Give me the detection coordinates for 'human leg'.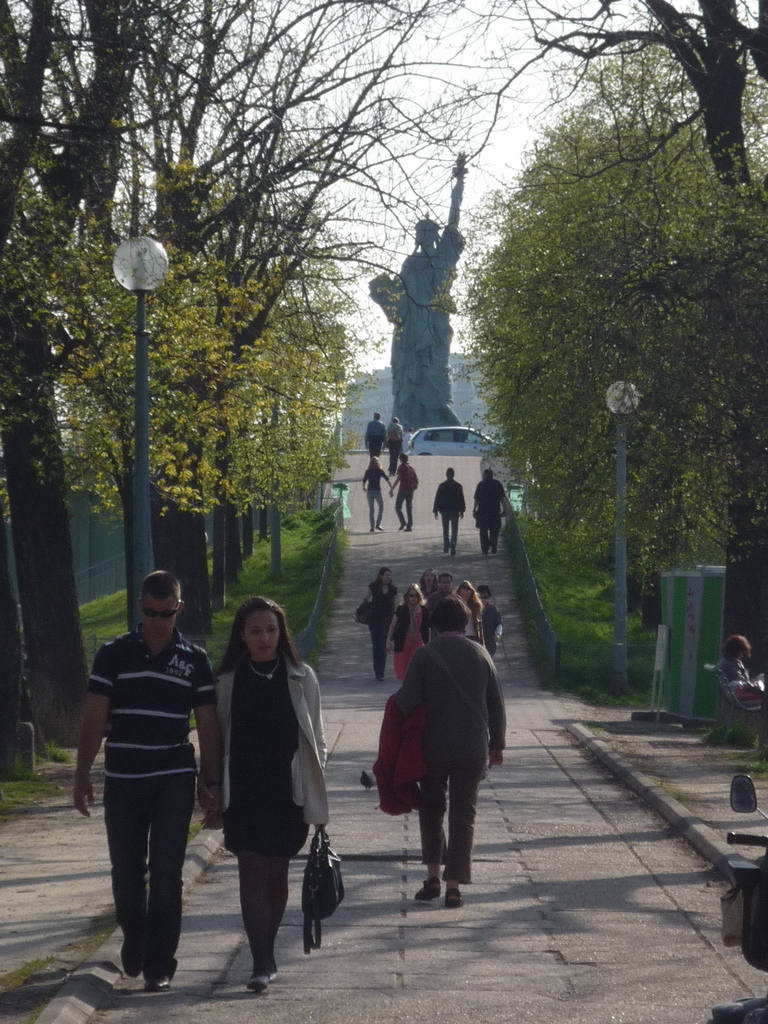
box=[490, 507, 500, 554].
